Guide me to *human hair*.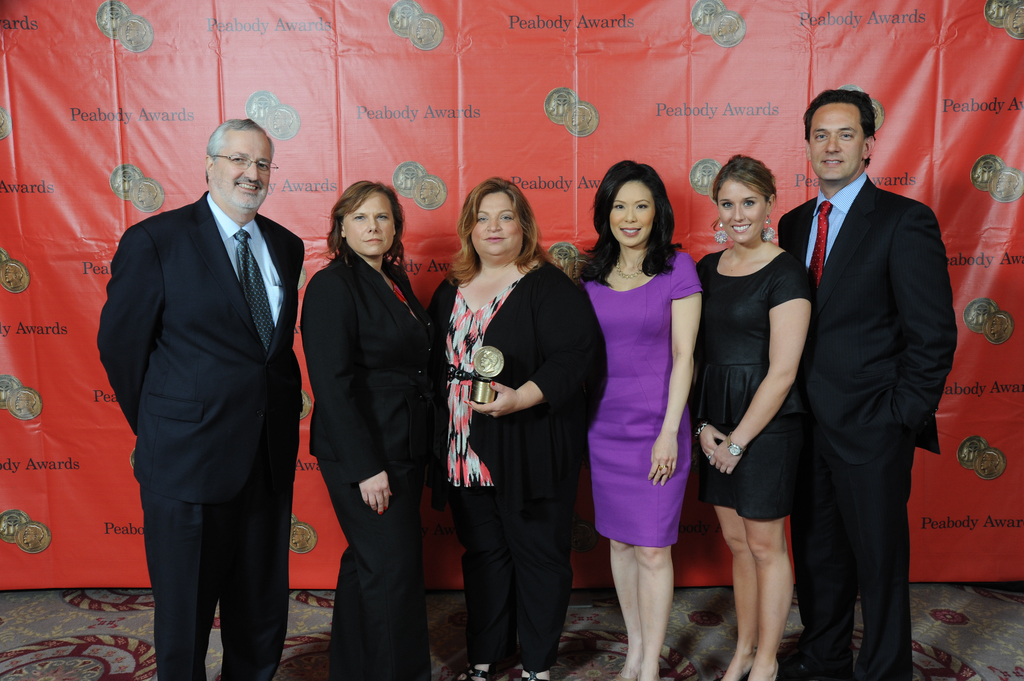
Guidance: detection(712, 154, 779, 230).
